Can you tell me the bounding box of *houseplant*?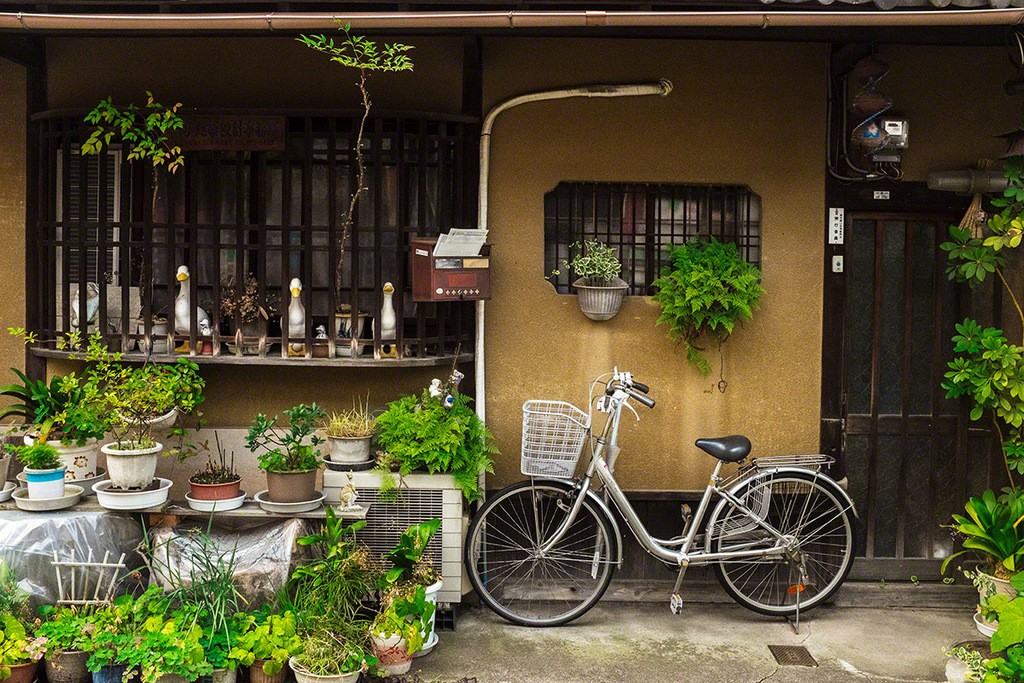
select_region(227, 602, 299, 682).
